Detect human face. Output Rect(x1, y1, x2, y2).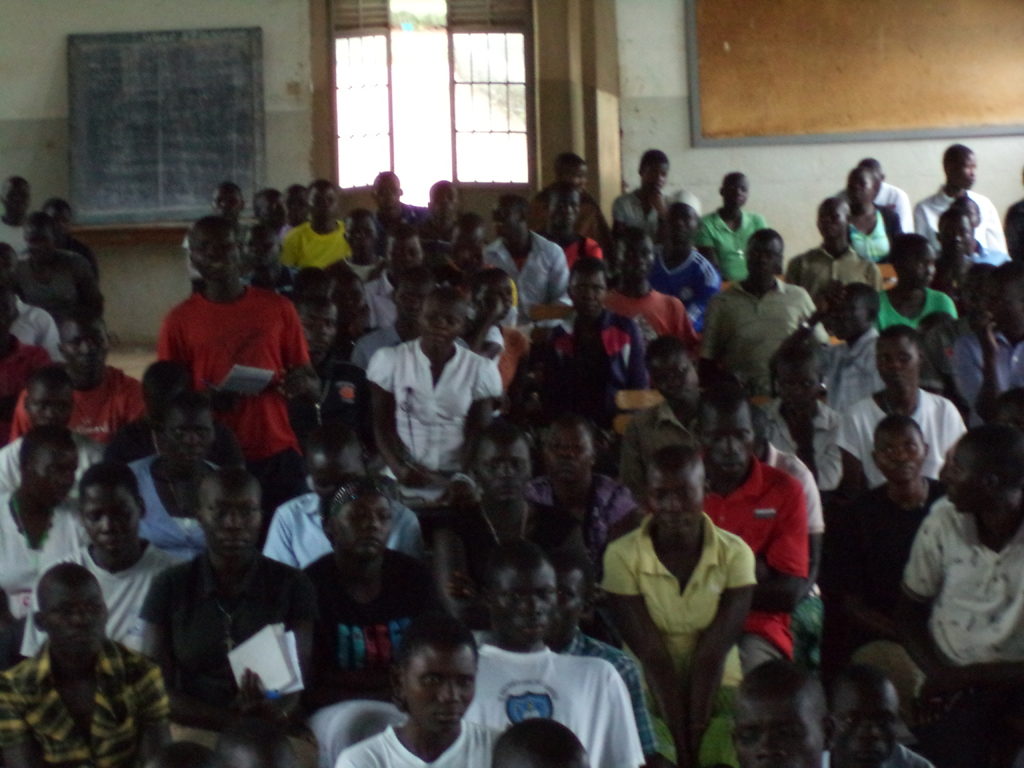
Rect(490, 198, 521, 237).
